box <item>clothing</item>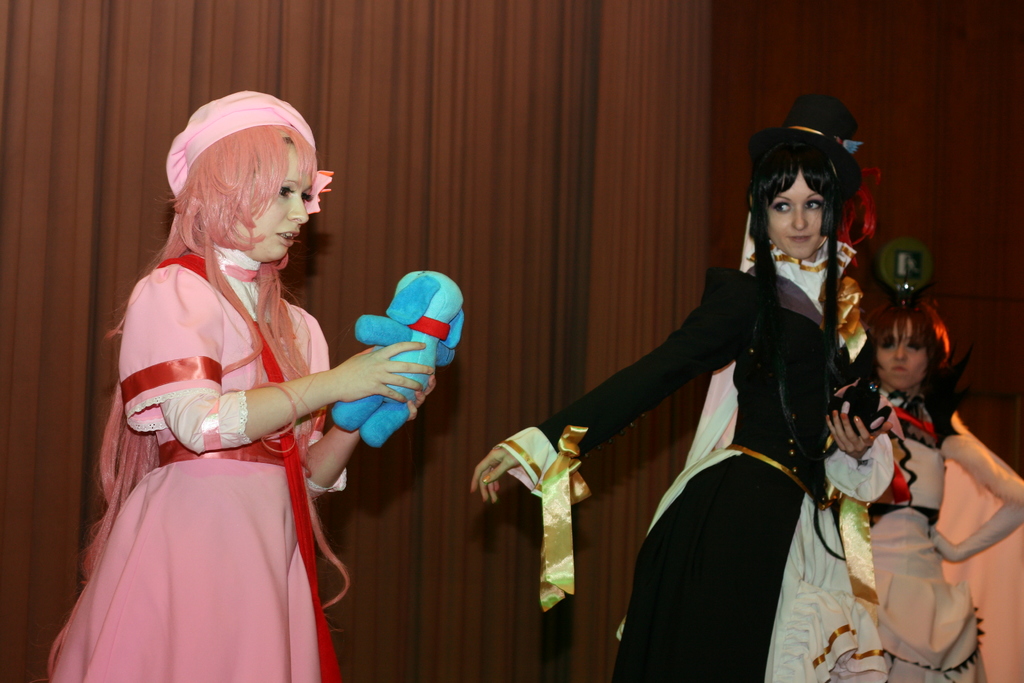
{"left": 827, "top": 377, "right": 1023, "bottom": 682}
